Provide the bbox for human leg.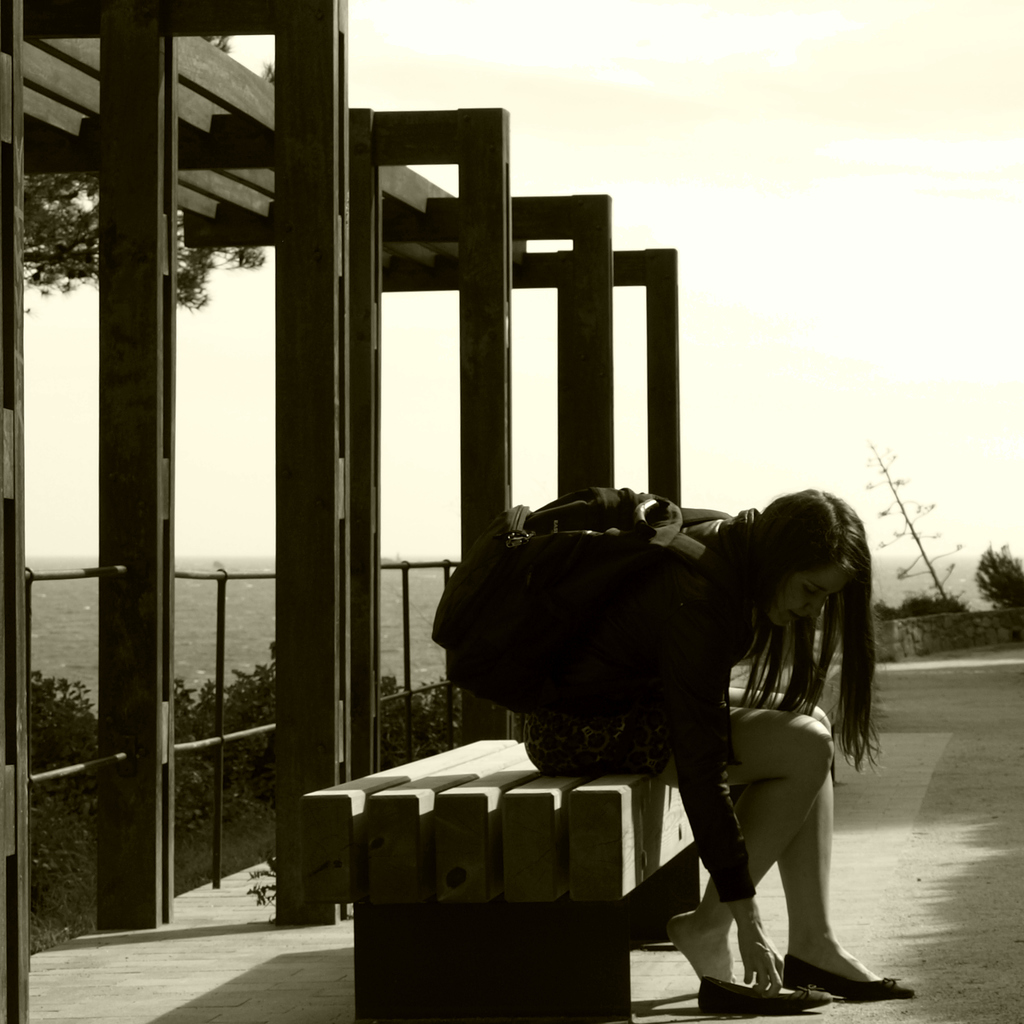
Rect(520, 695, 838, 982).
